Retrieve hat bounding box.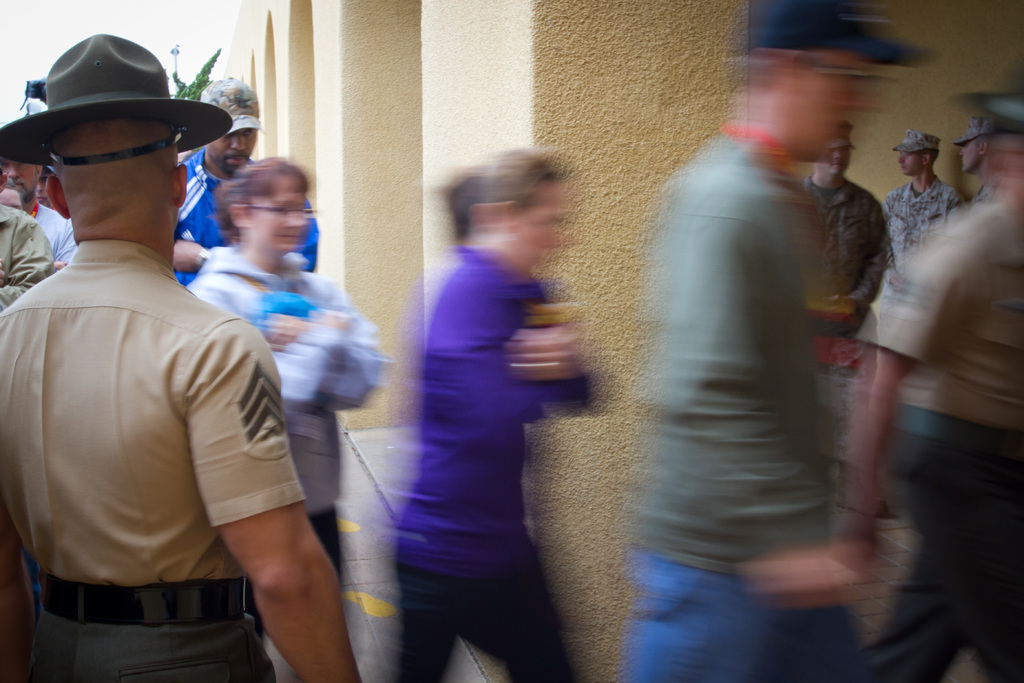
Bounding box: rect(952, 115, 981, 143).
